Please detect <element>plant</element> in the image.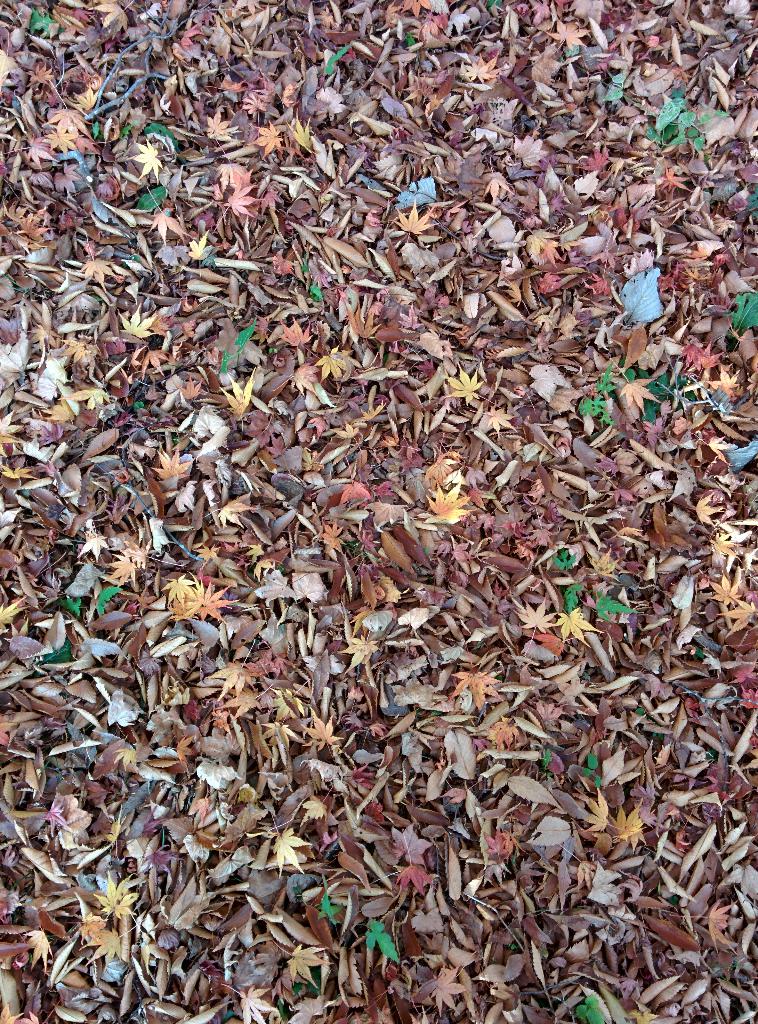
<region>214, 309, 265, 381</region>.
